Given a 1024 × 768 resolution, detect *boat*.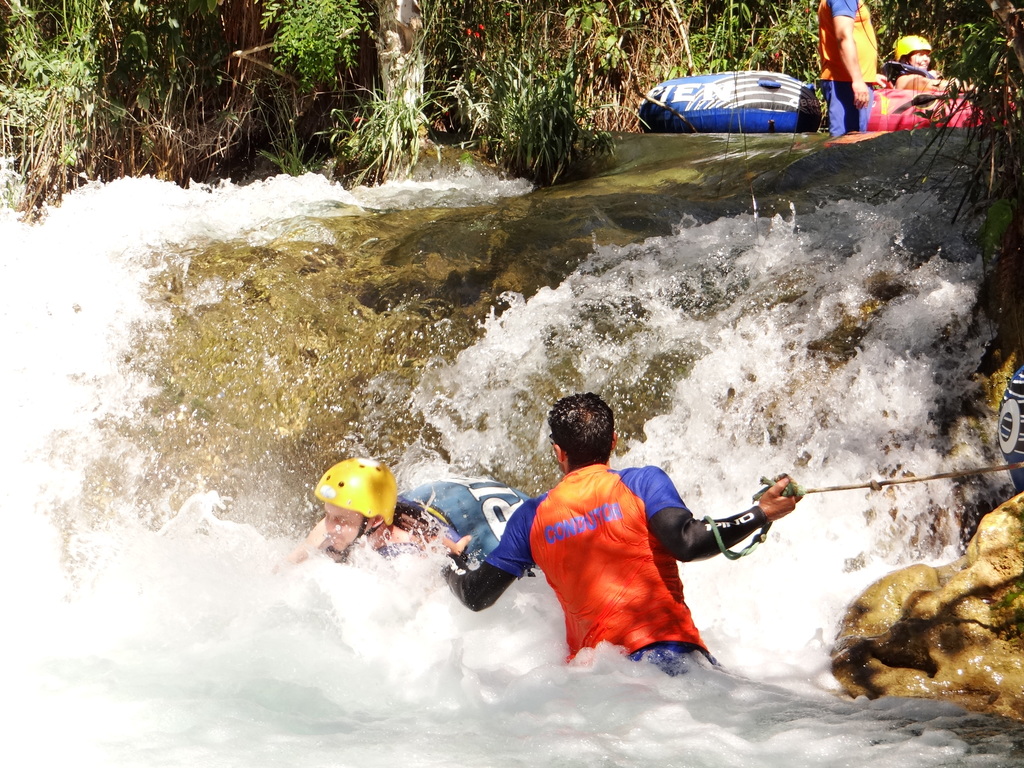
[left=639, top=71, right=824, bottom=136].
